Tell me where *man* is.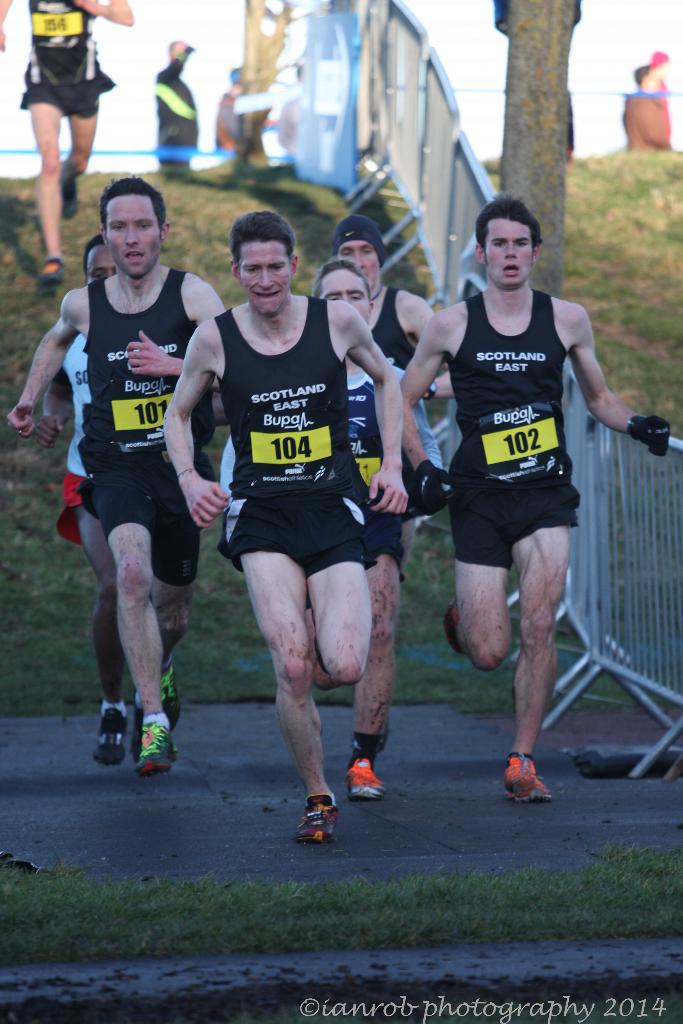
*man* is at crop(397, 172, 638, 792).
